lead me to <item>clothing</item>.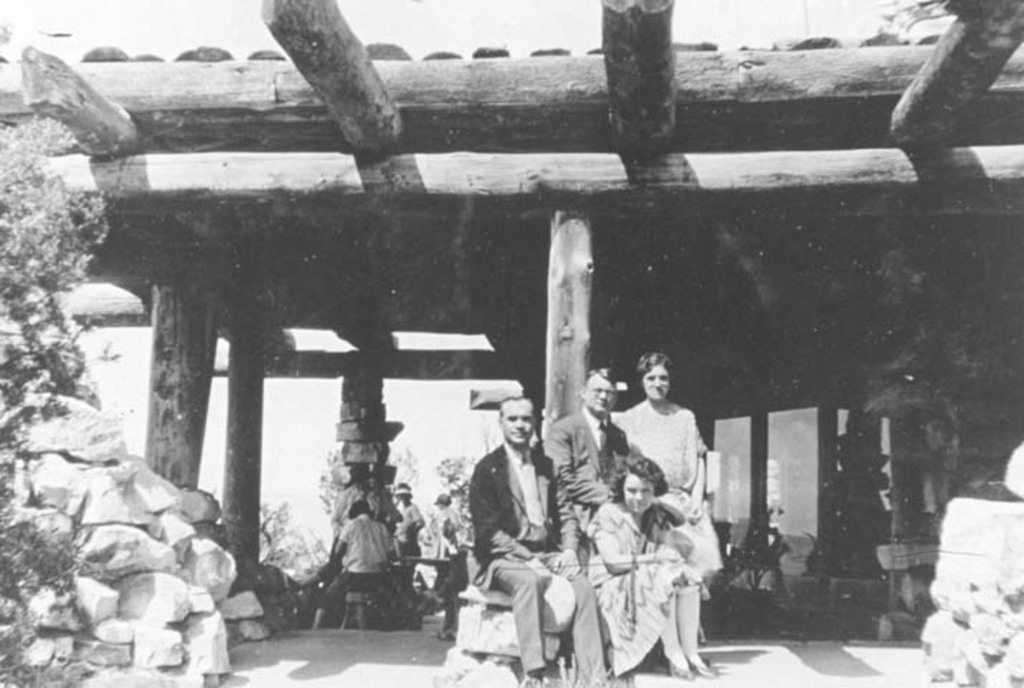
Lead to left=571, top=492, right=710, bottom=679.
